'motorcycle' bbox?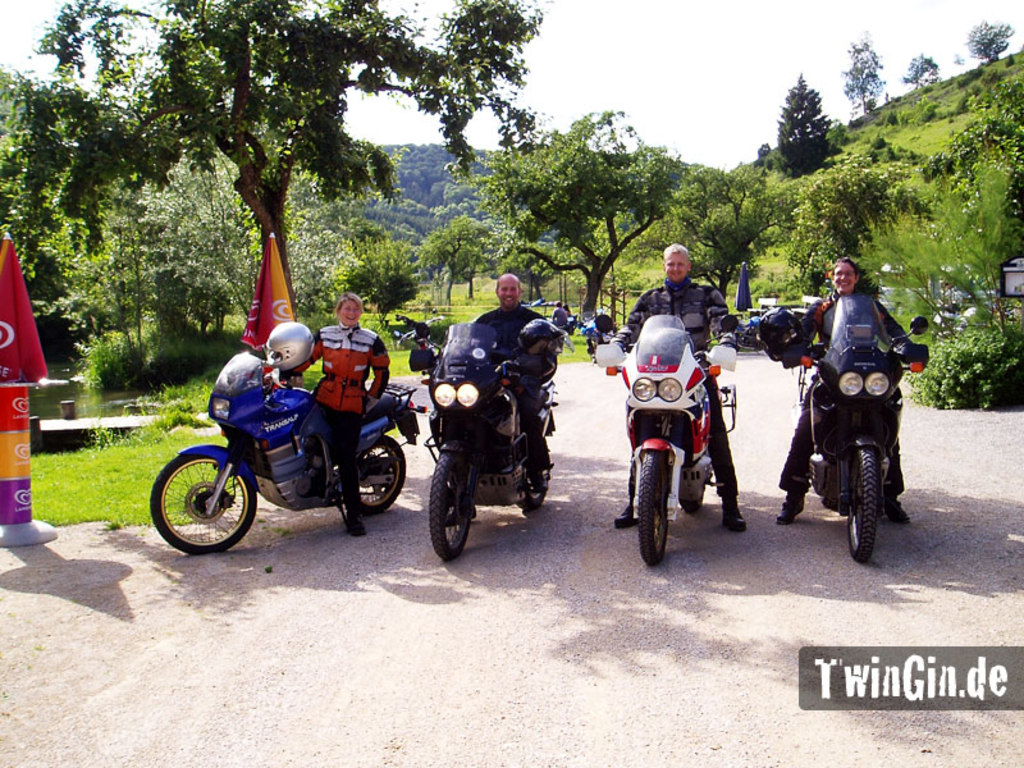
left=421, top=317, right=558, bottom=558
